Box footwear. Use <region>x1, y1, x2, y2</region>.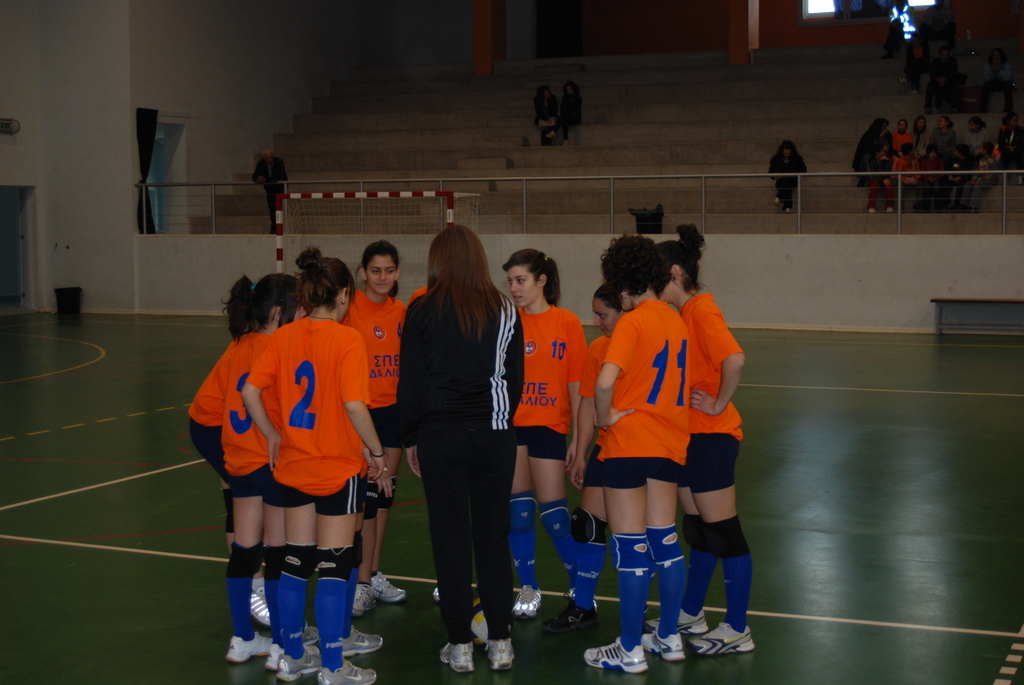
<region>274, 647, 312, 681</region>.
